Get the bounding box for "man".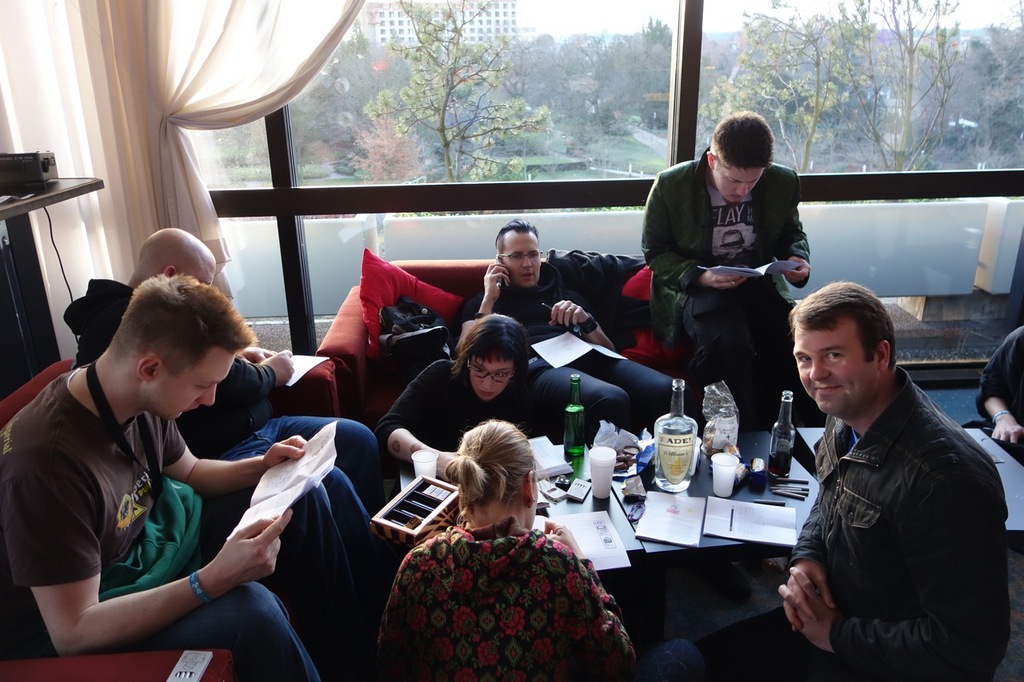
region(0, 269, 399, 681).
